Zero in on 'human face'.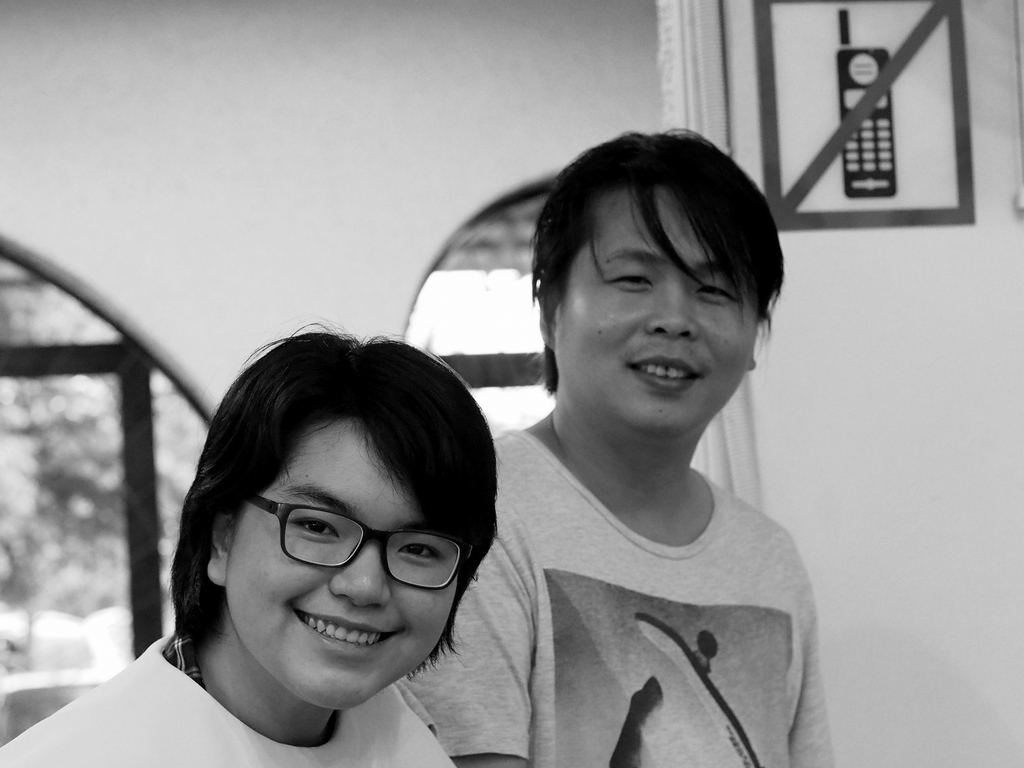
Zeroed in: 226 420 458 712.
